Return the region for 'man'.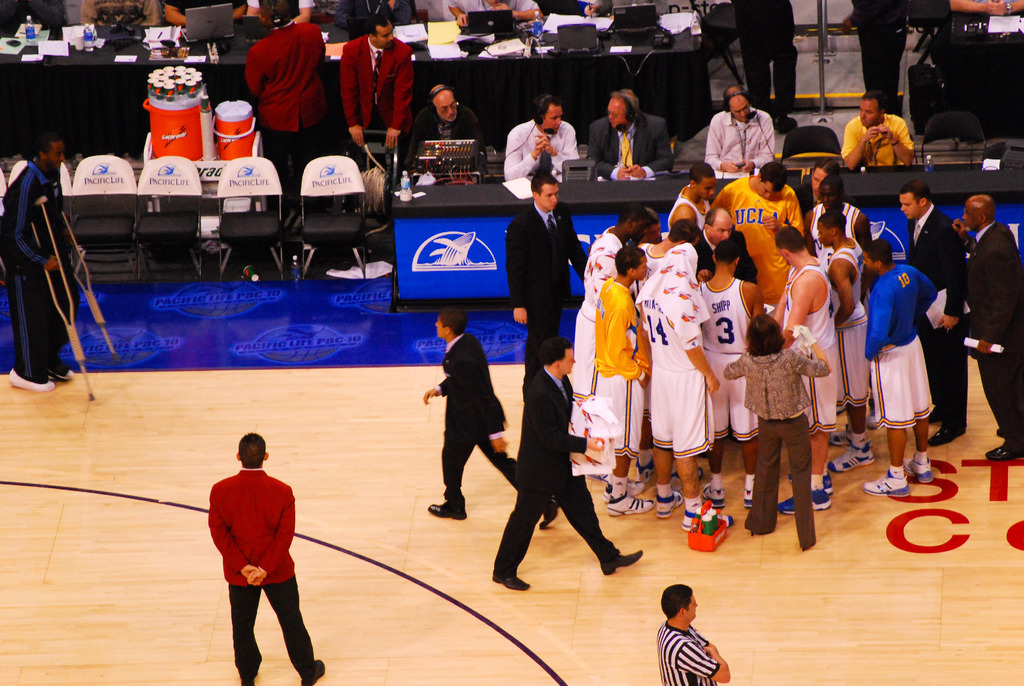
(left=707, top=155, right=804, bottom=316).
